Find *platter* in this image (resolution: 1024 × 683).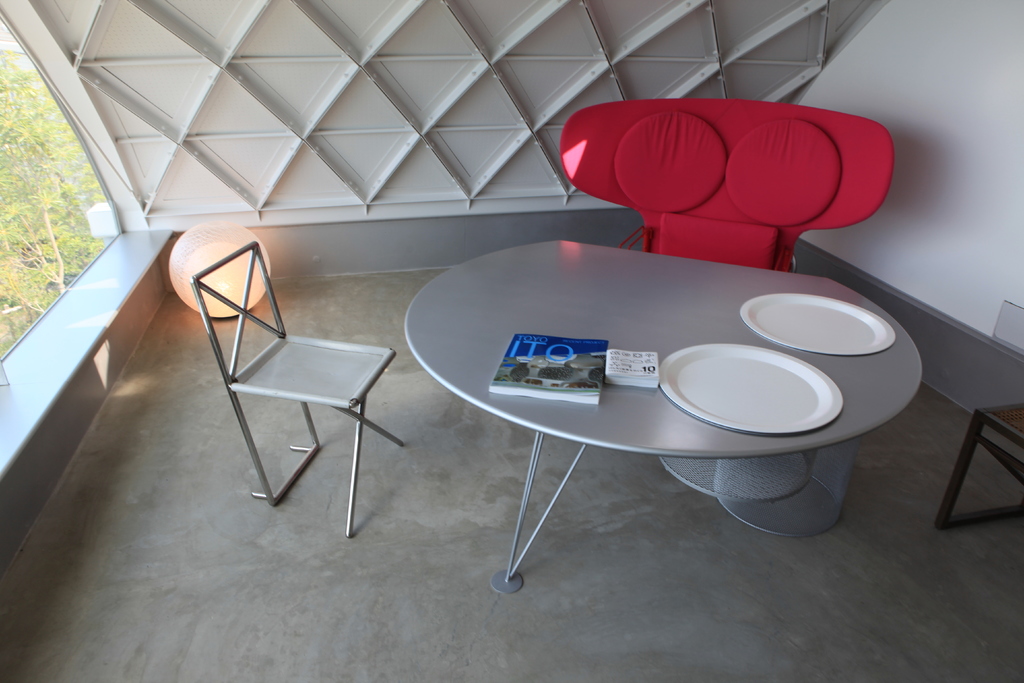
(737,291,896,357).
